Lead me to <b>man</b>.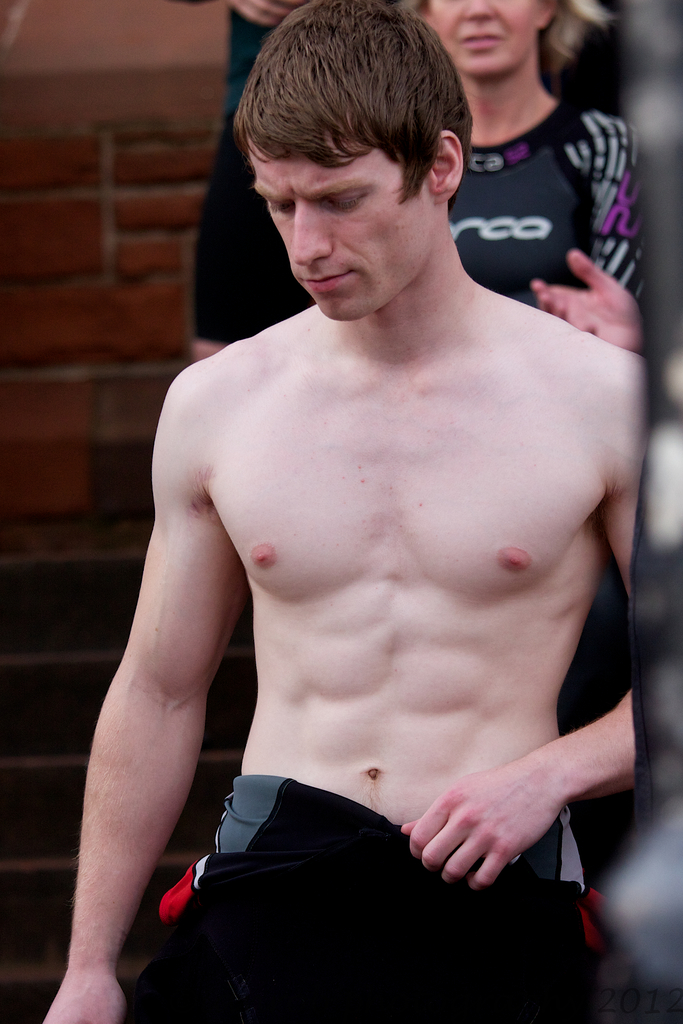
Lead to 40,0,643,1023.
